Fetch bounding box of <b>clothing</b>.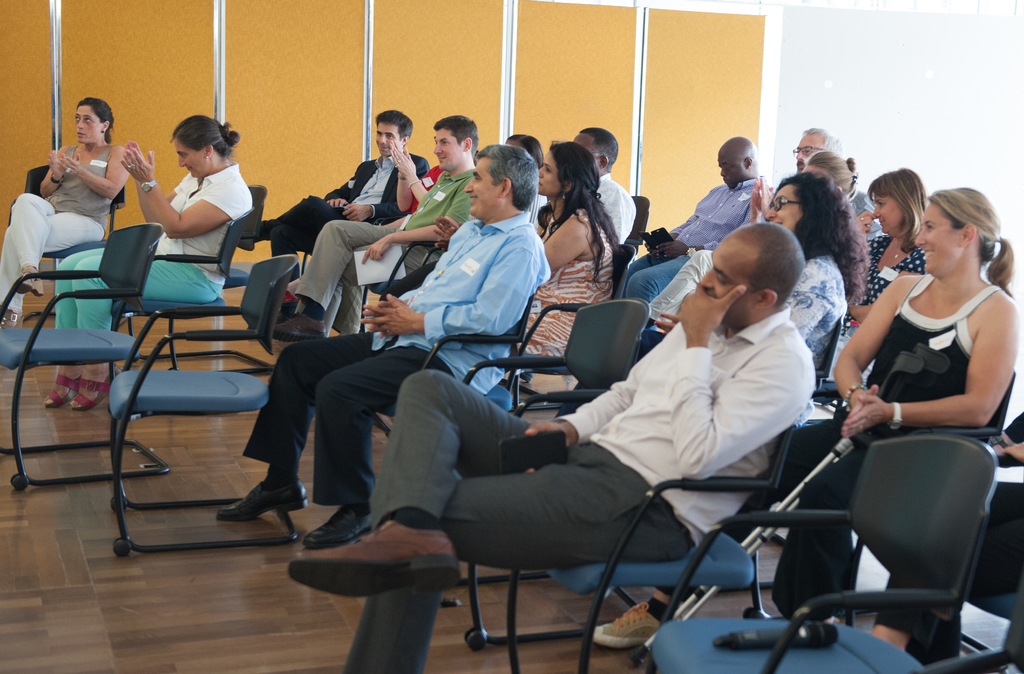
Bbox: [left=57, top=158, right=252, bottom=336].
